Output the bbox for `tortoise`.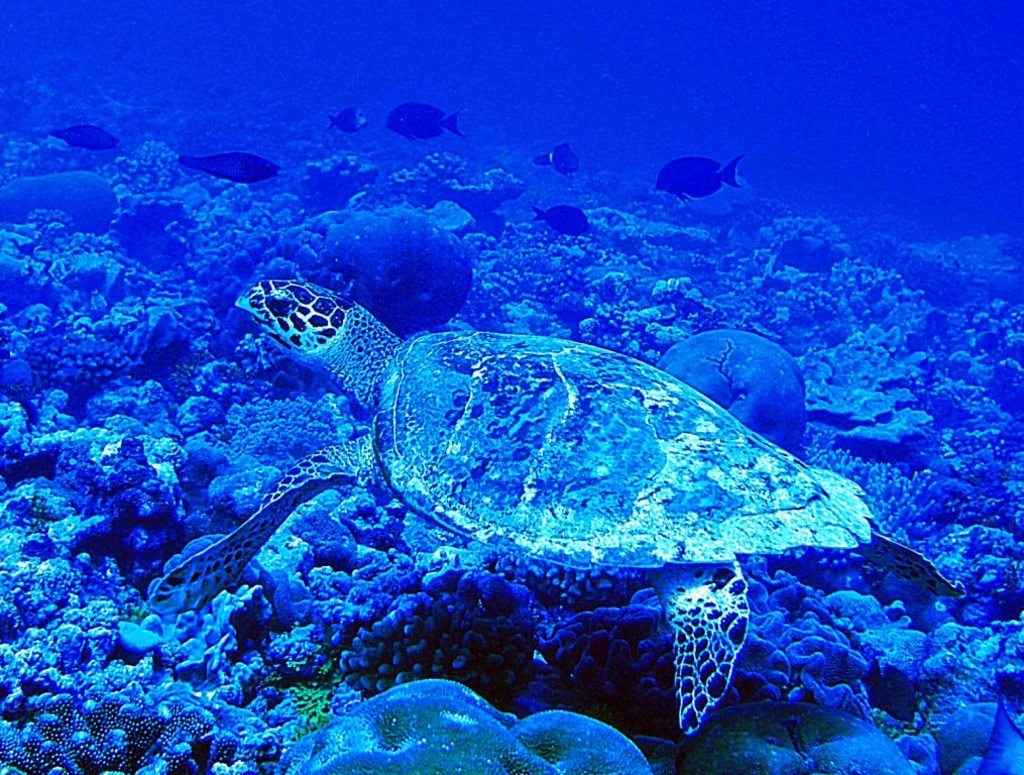
146/276/965/738.
